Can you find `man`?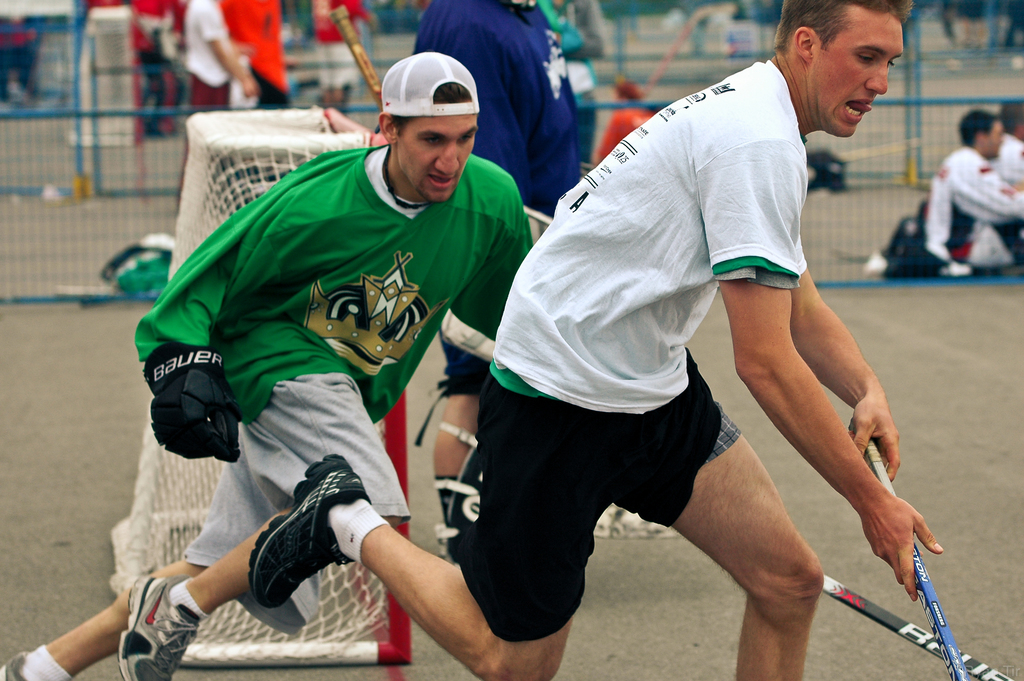
Yes, bounding box: 413/0/586/569.
